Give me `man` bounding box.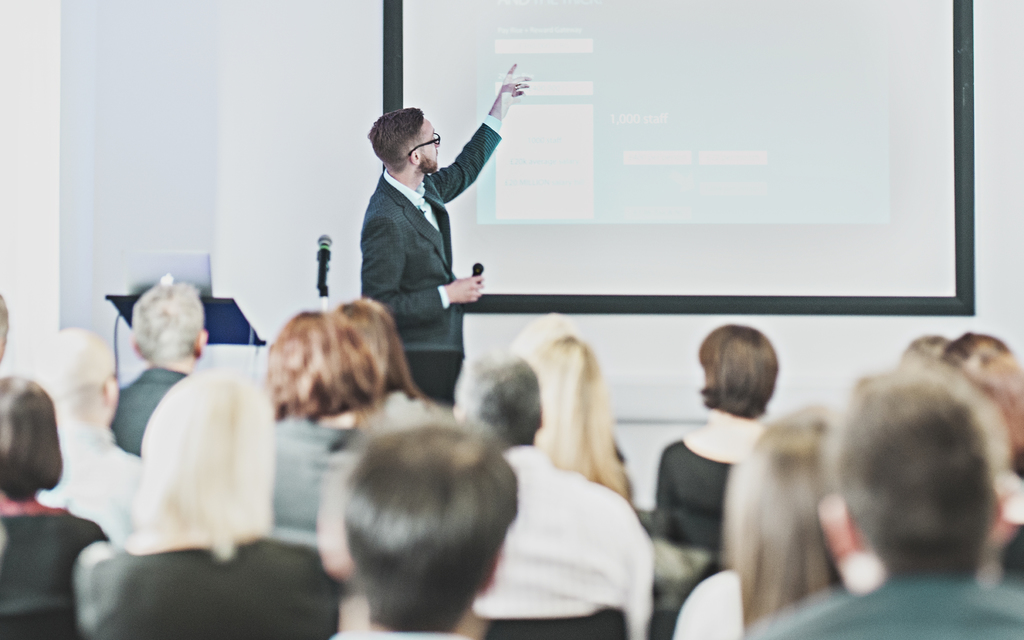
<region>337, 94, 515, 402</region>.
